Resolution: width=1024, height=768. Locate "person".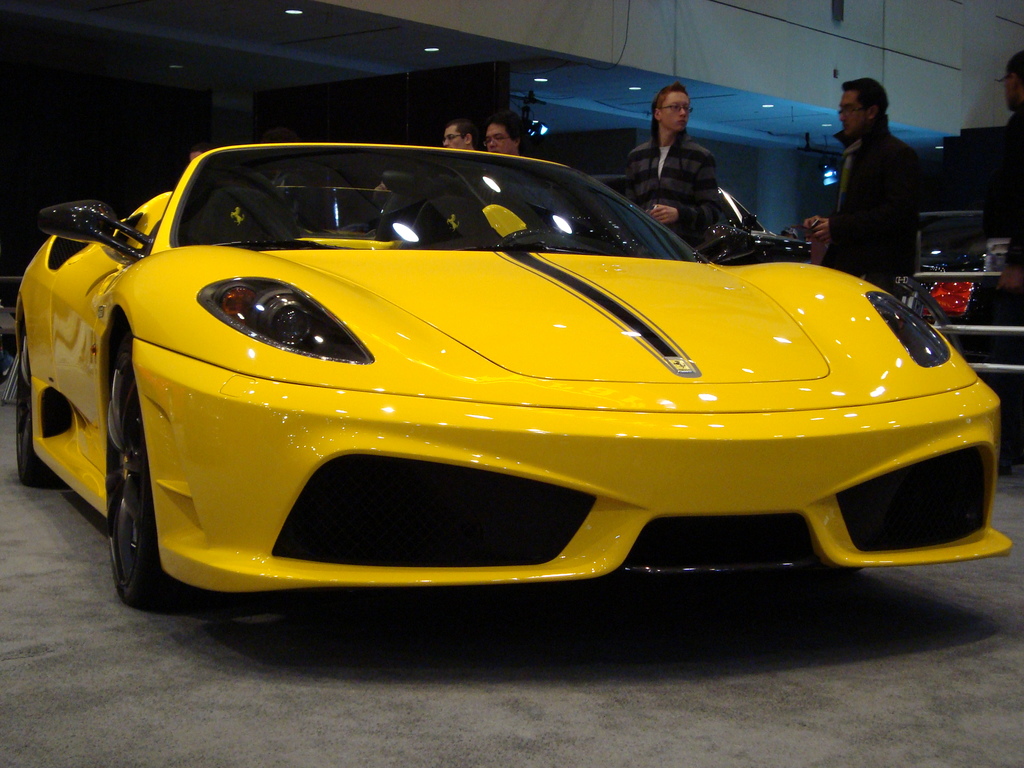
[x1=476, y1=110, x2=530, y2=168].
